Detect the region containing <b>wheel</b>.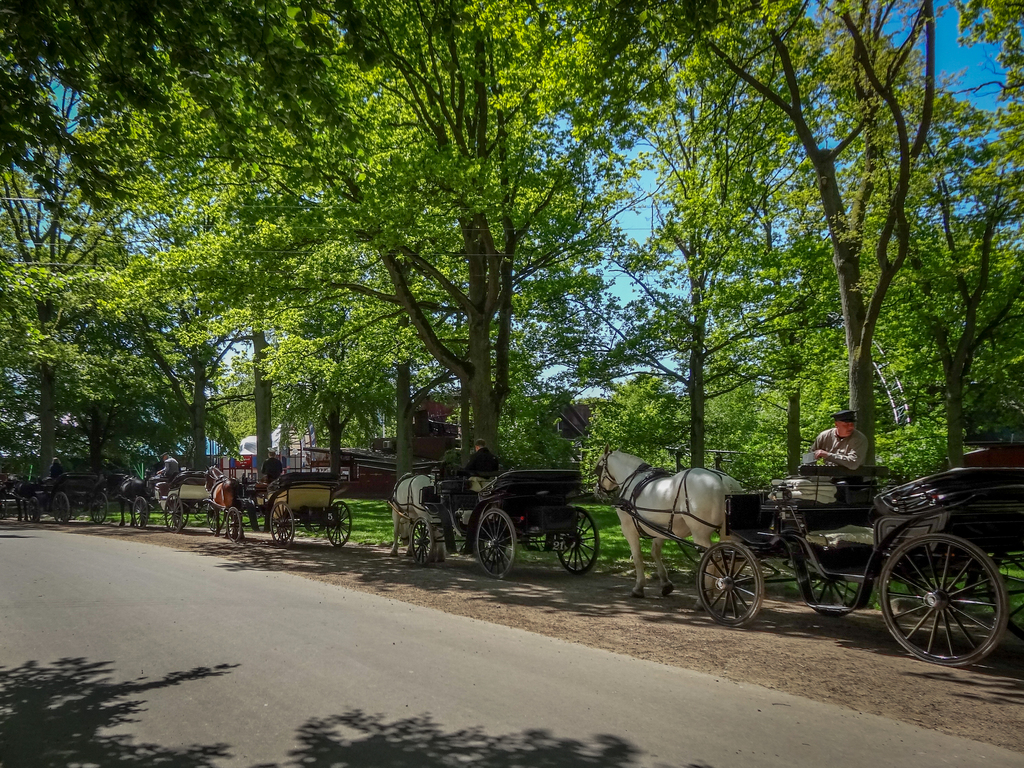
x1=226 y1=506 x2=243 y2=545.
